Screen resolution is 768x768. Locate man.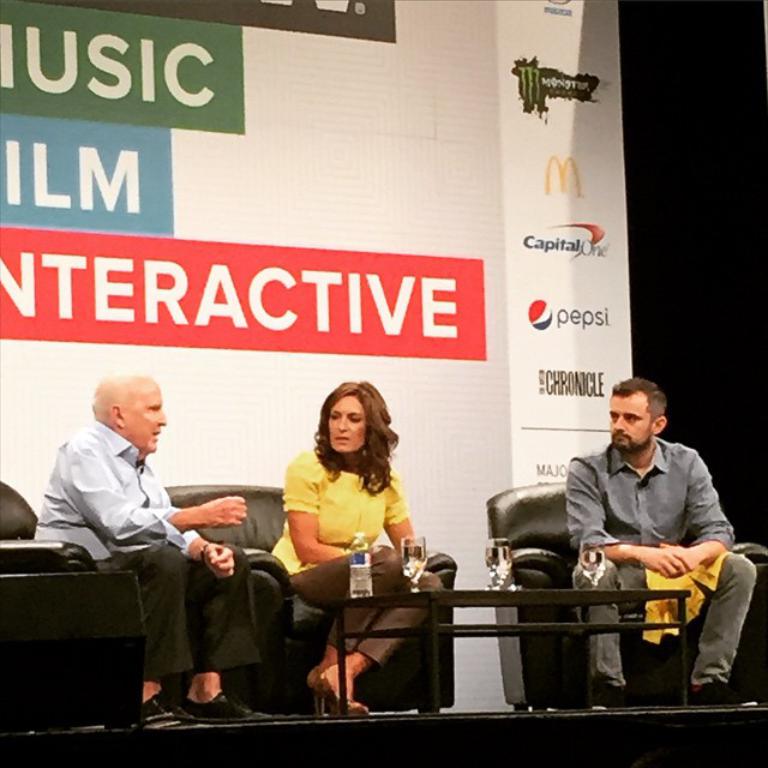
30:370:266:703.
